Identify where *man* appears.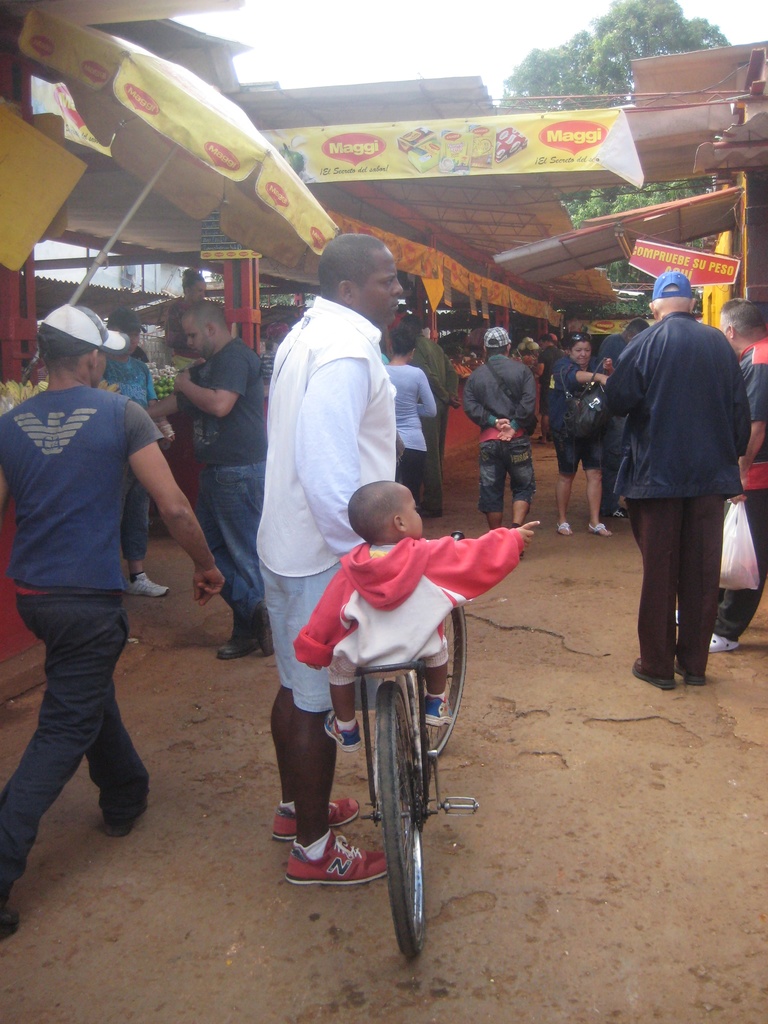
Appears at left=593, top=316, right=648, bottom=527.
